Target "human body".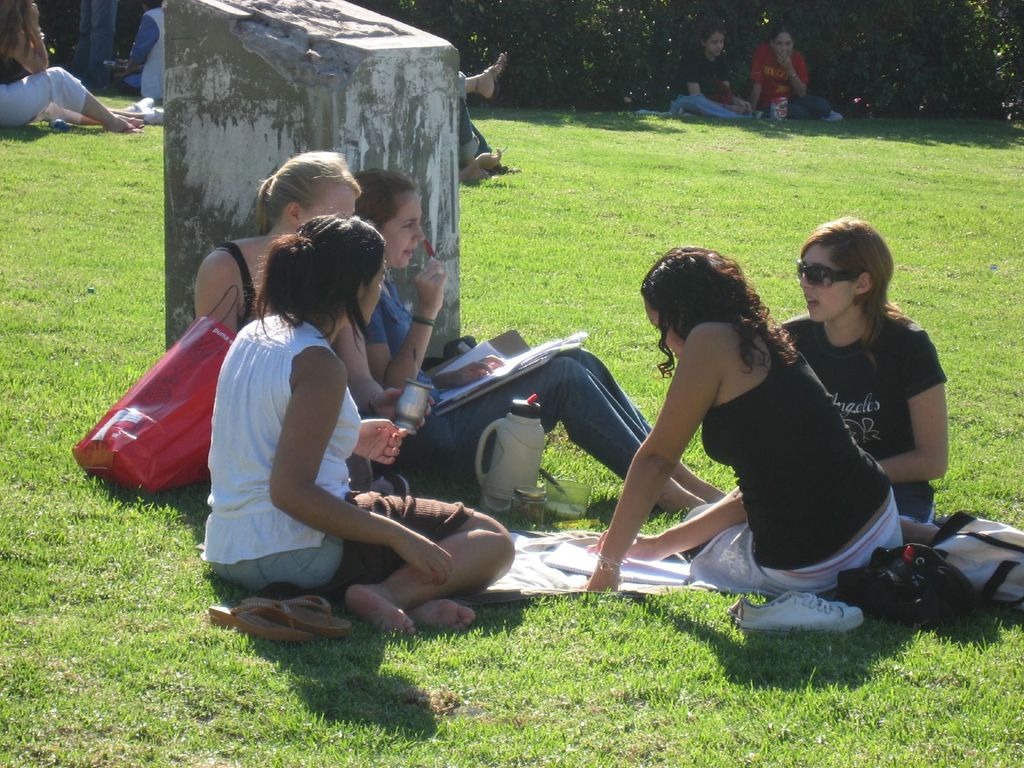
Target region: (455, 52, 518, 182).
